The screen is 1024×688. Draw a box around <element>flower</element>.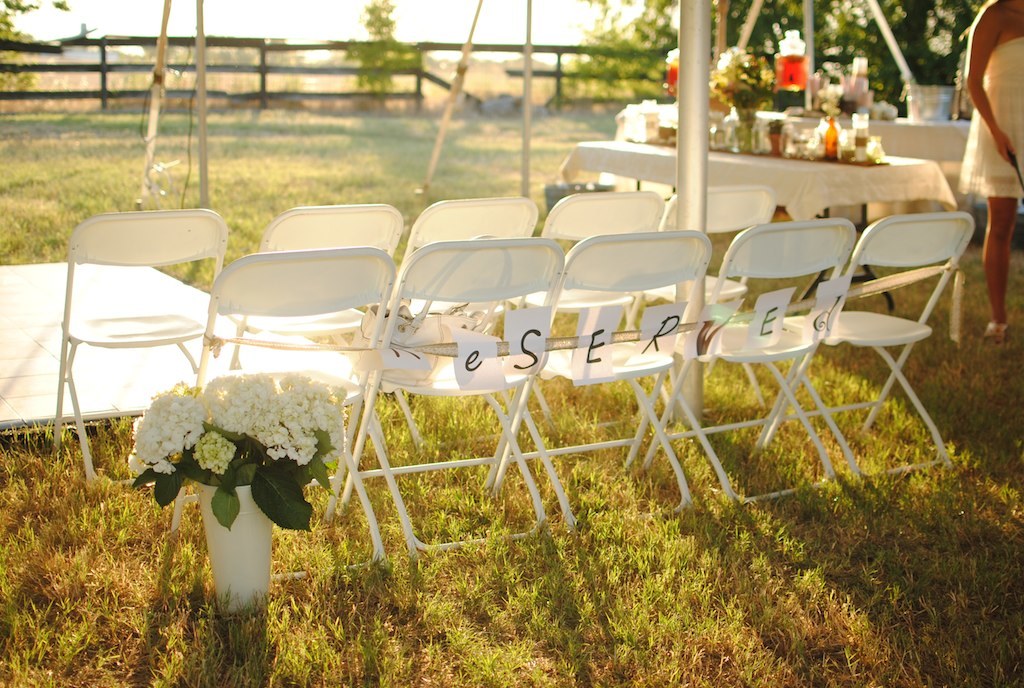
[195,425,237,467].
